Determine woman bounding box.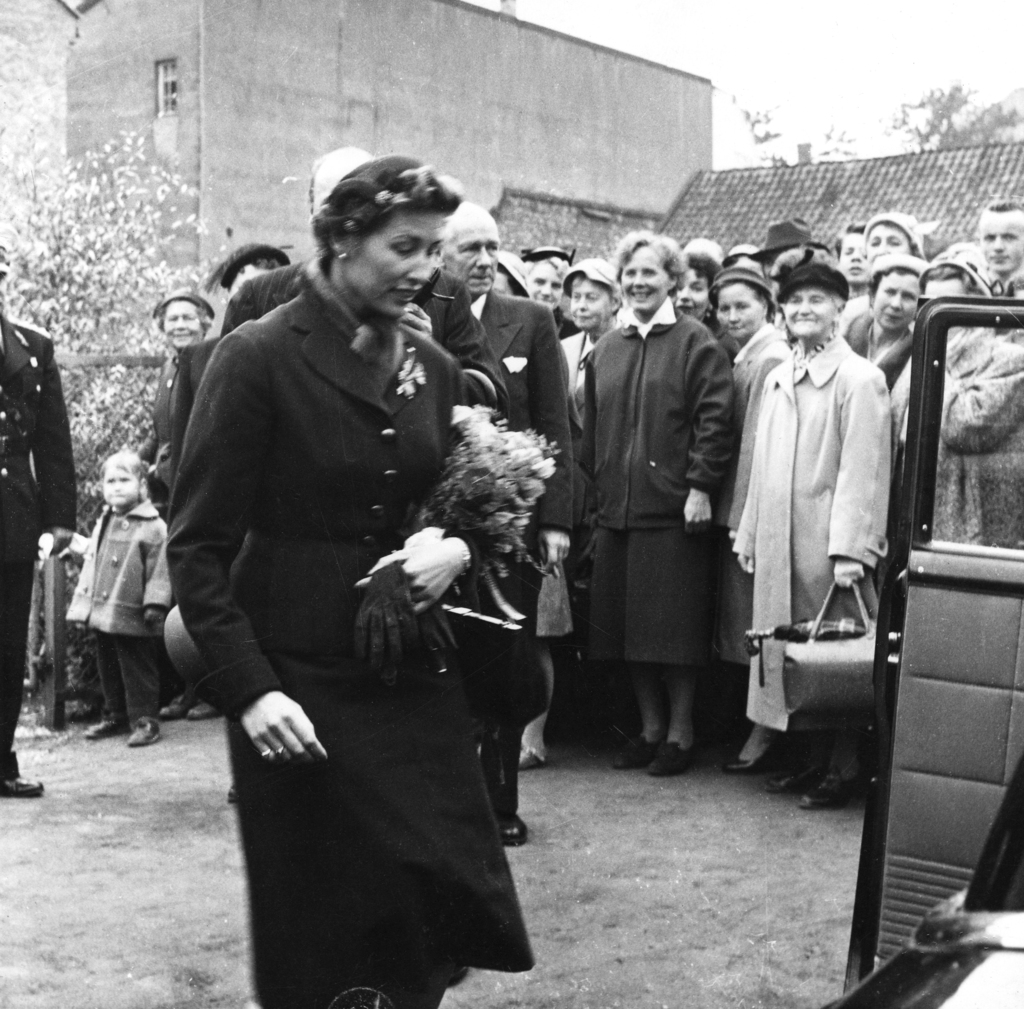
Determined: detection(664, 243, 725, 338).
